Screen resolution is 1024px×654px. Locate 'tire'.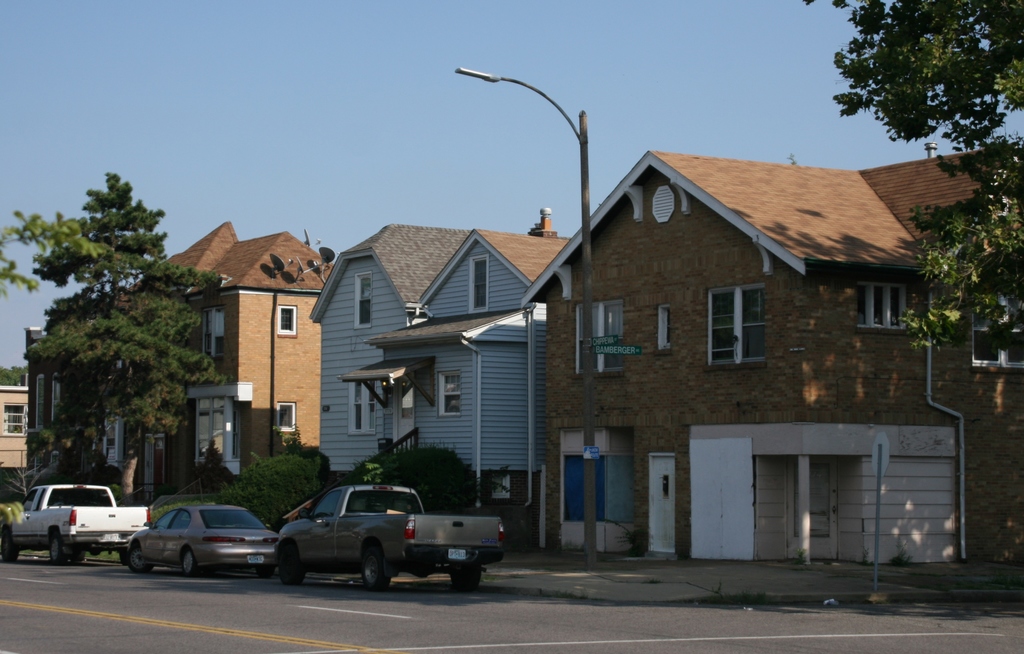
region(129, 546, 150, 573).
